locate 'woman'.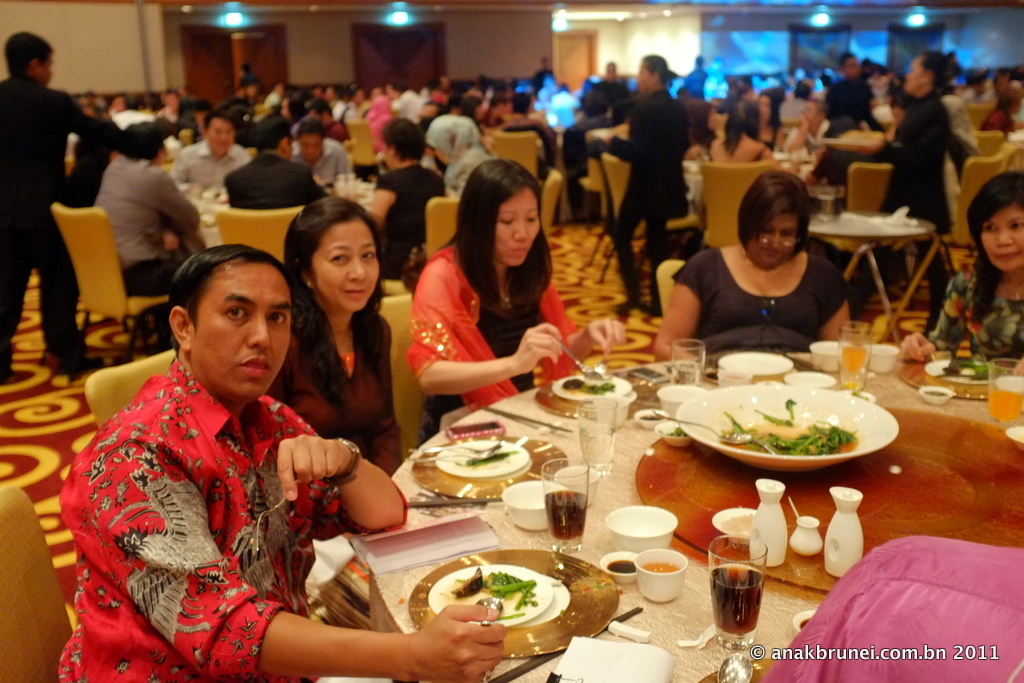
Bounding box: <box>429,114,489,193</box>.
